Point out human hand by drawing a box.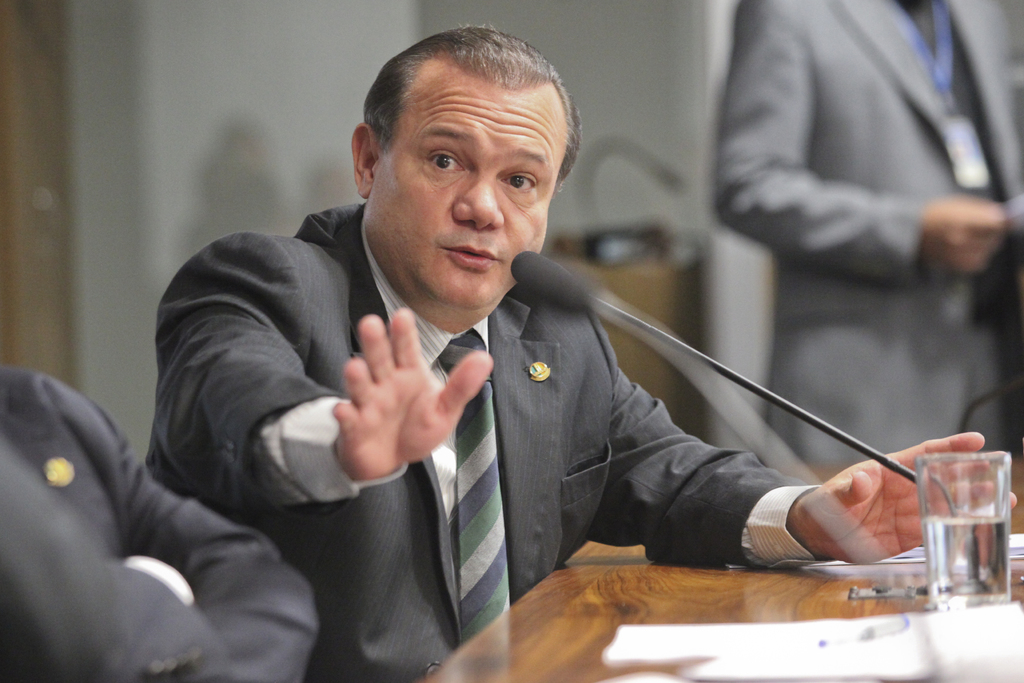
[924,190,1014,278].
